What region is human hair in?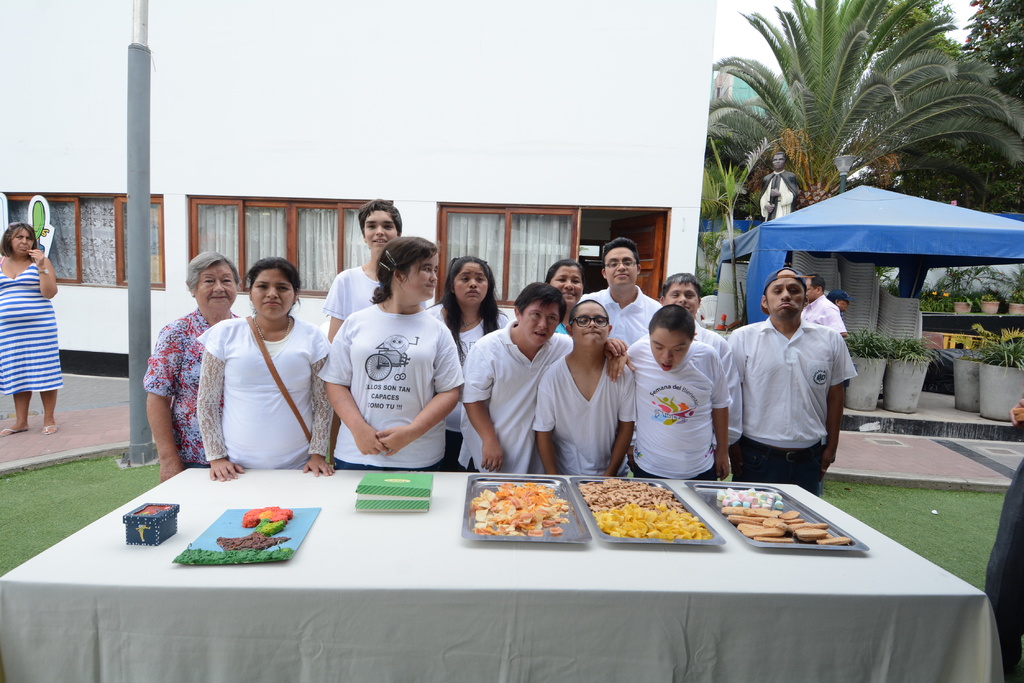
bbox(661, 271, 699, 299).
